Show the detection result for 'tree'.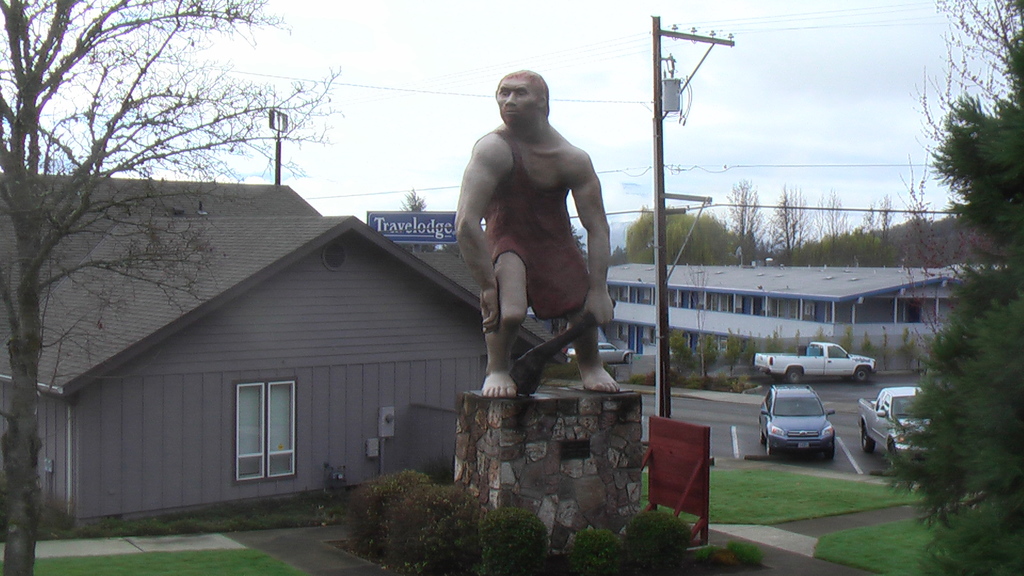
l=742, t=333, r=762, b=373.
